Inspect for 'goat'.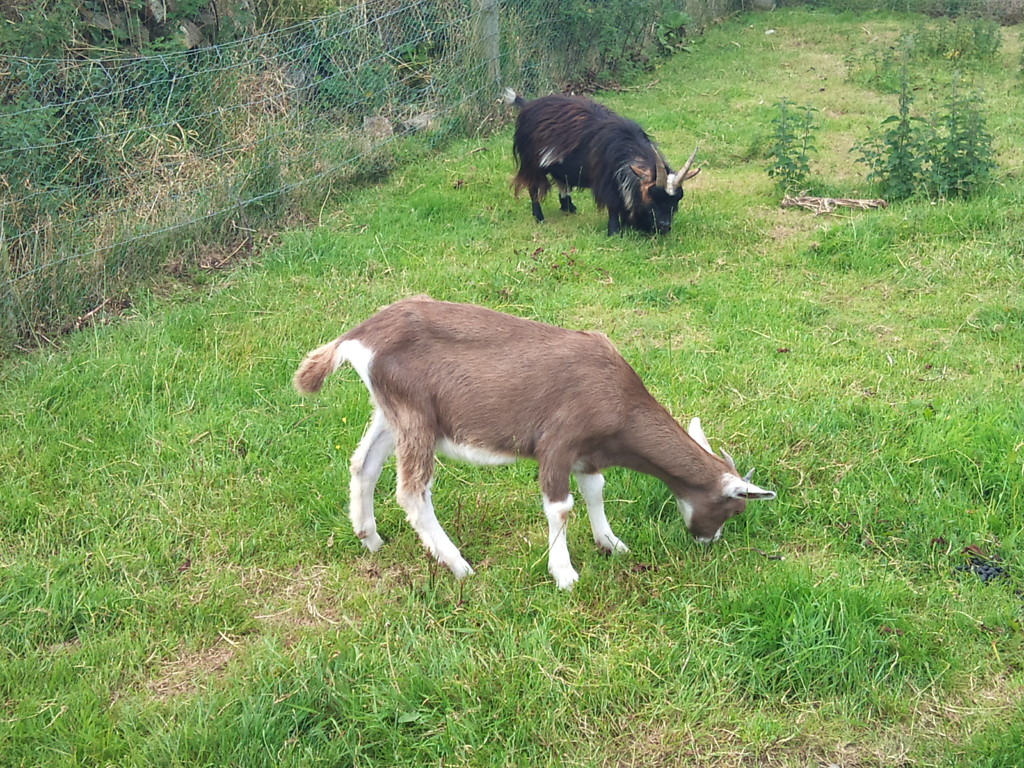
Inspection: select_region(506, 87, 705, 236).
